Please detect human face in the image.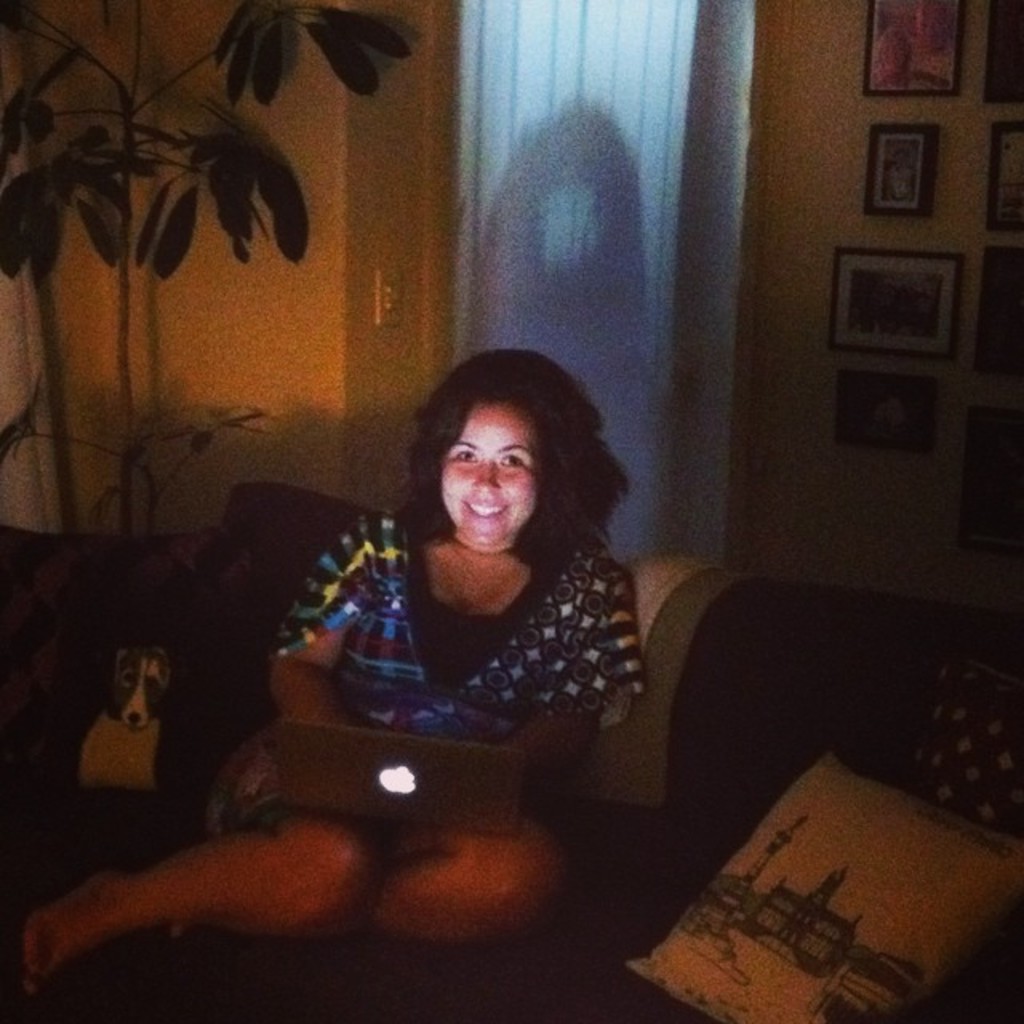
(438, 408, 536, 549).
